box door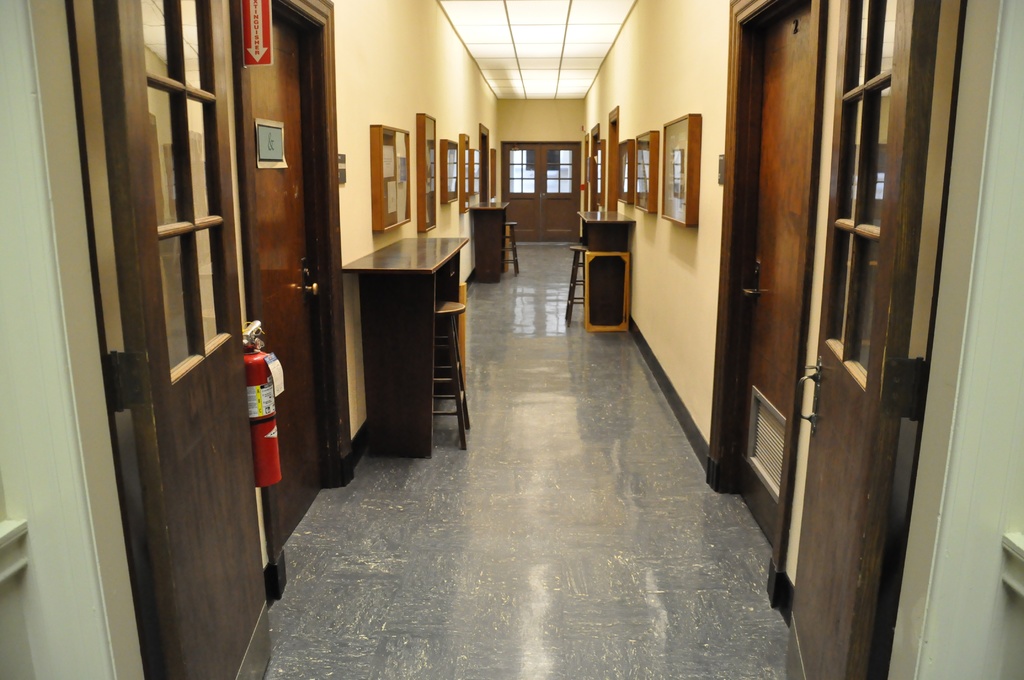
l=770, t=0, r=945, b=679
